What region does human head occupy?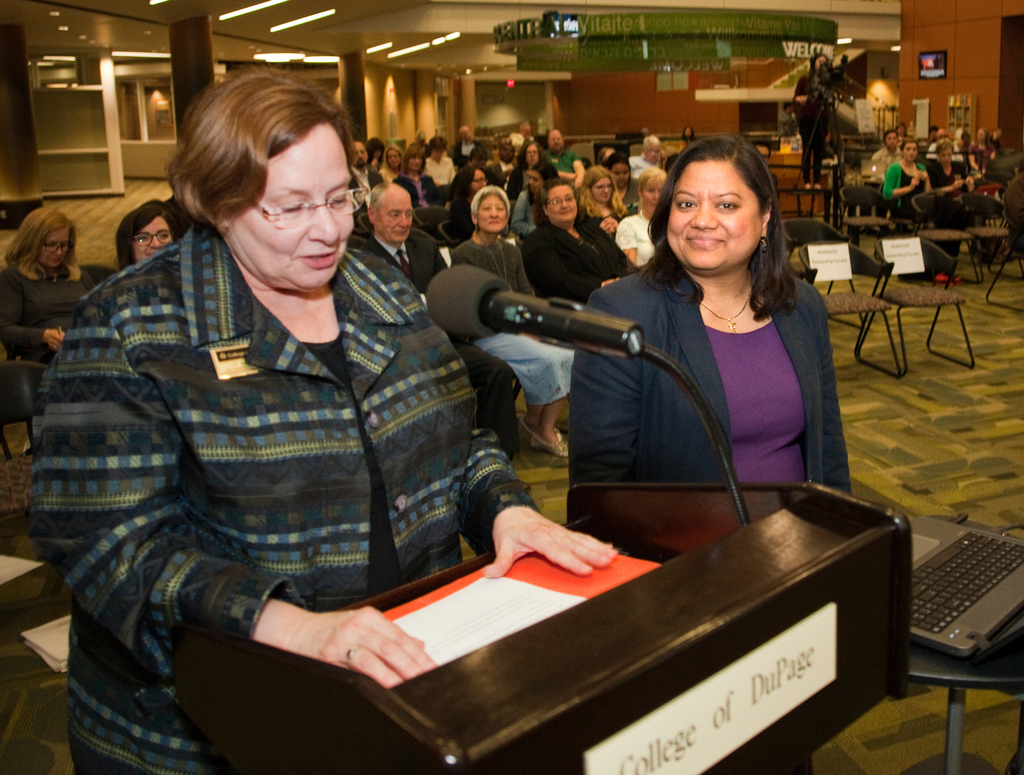
locate(974, 125, 989, 148).
